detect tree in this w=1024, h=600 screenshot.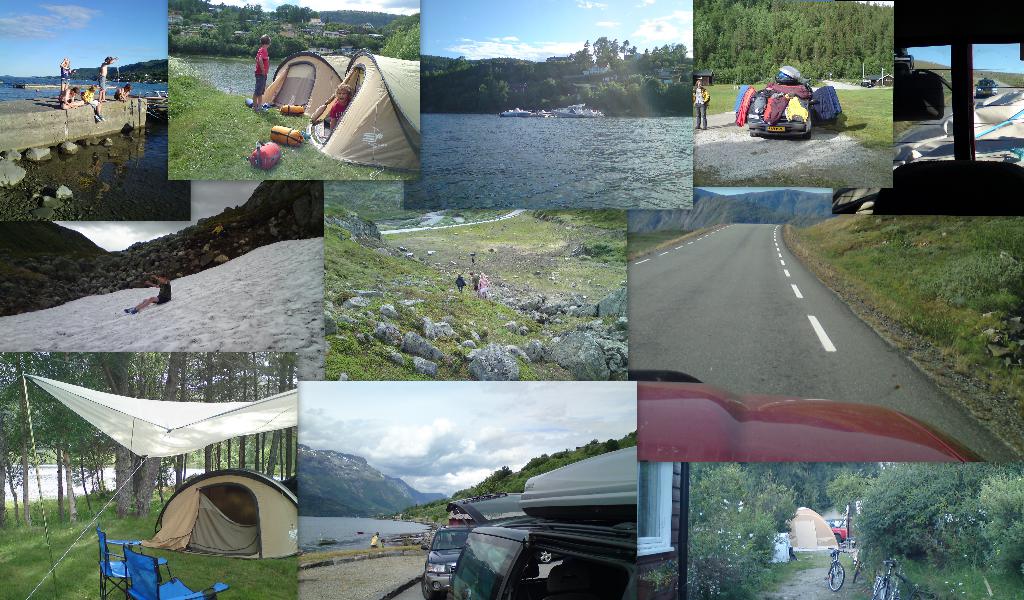
Detection: <bbox>300, 422, 436, 542</bbox>.
